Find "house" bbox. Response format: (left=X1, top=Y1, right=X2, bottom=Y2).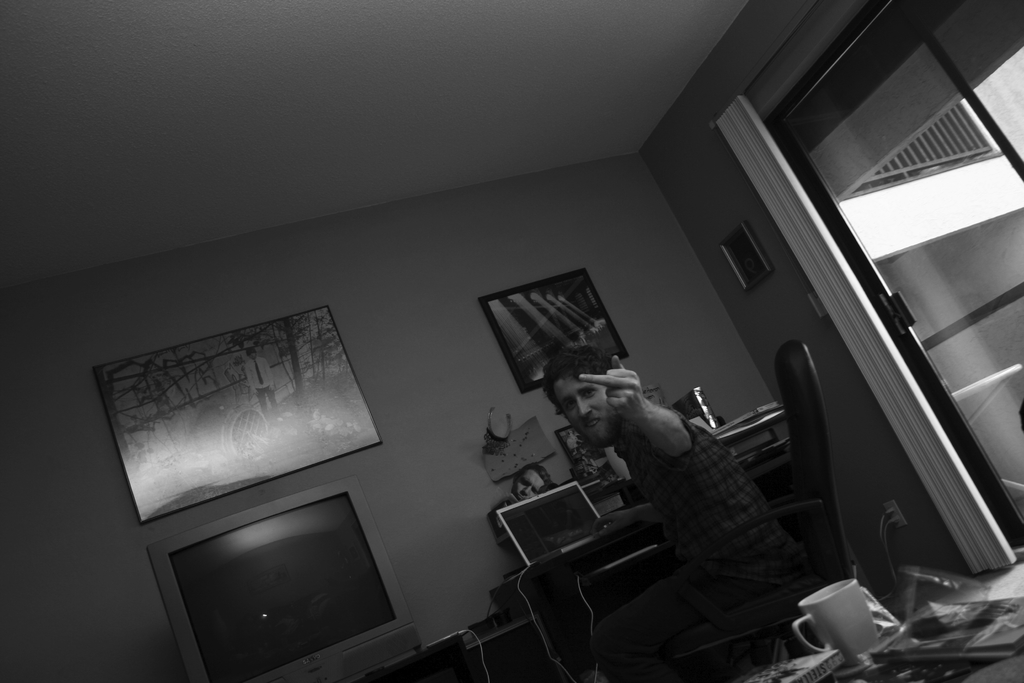
(left=0, top=0, right=1023, bottom=676).
